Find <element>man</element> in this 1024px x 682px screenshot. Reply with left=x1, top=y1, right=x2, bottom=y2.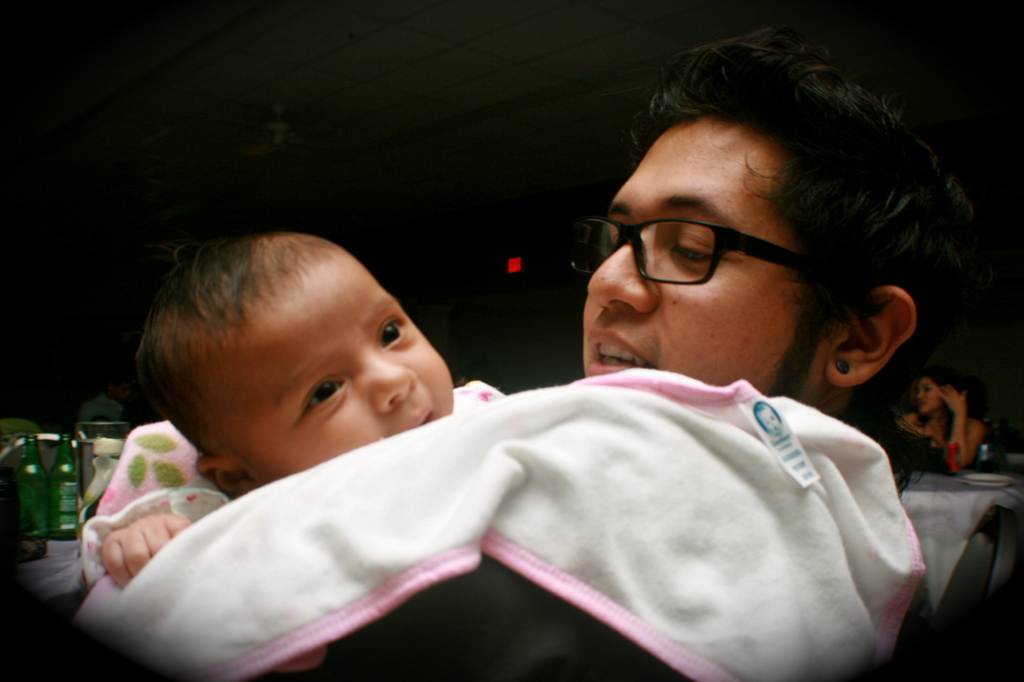
left=76, top=24, right=969, bottom=679.
